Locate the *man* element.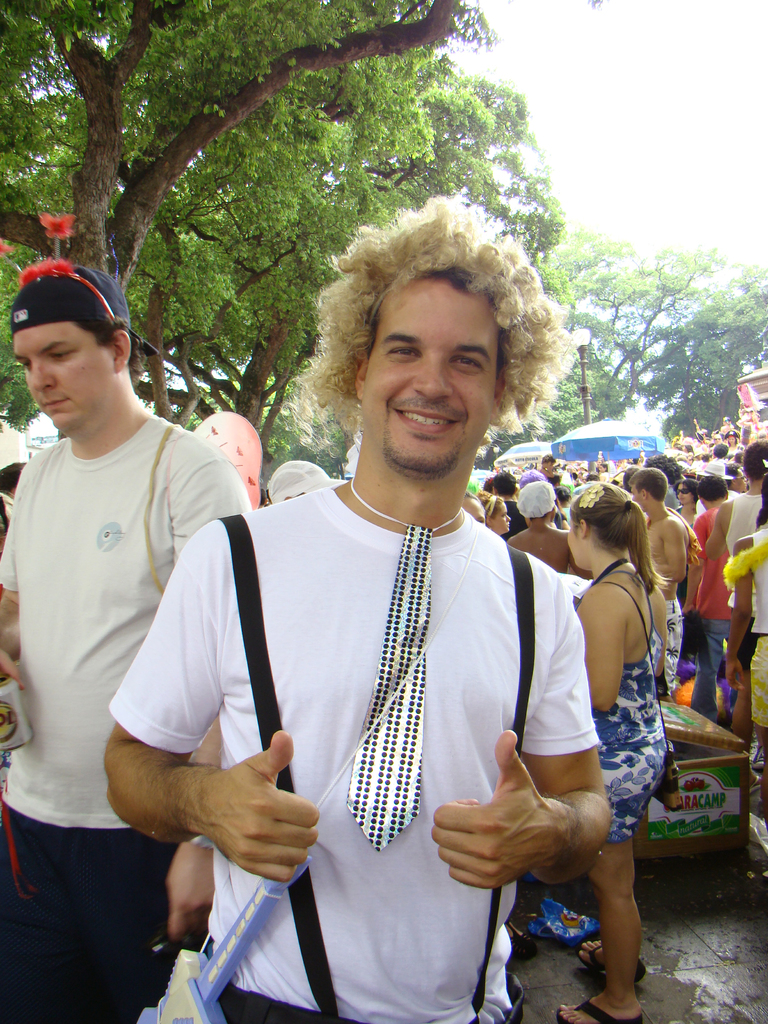
Element bbox: box=[0, 254, 252, 1023].
